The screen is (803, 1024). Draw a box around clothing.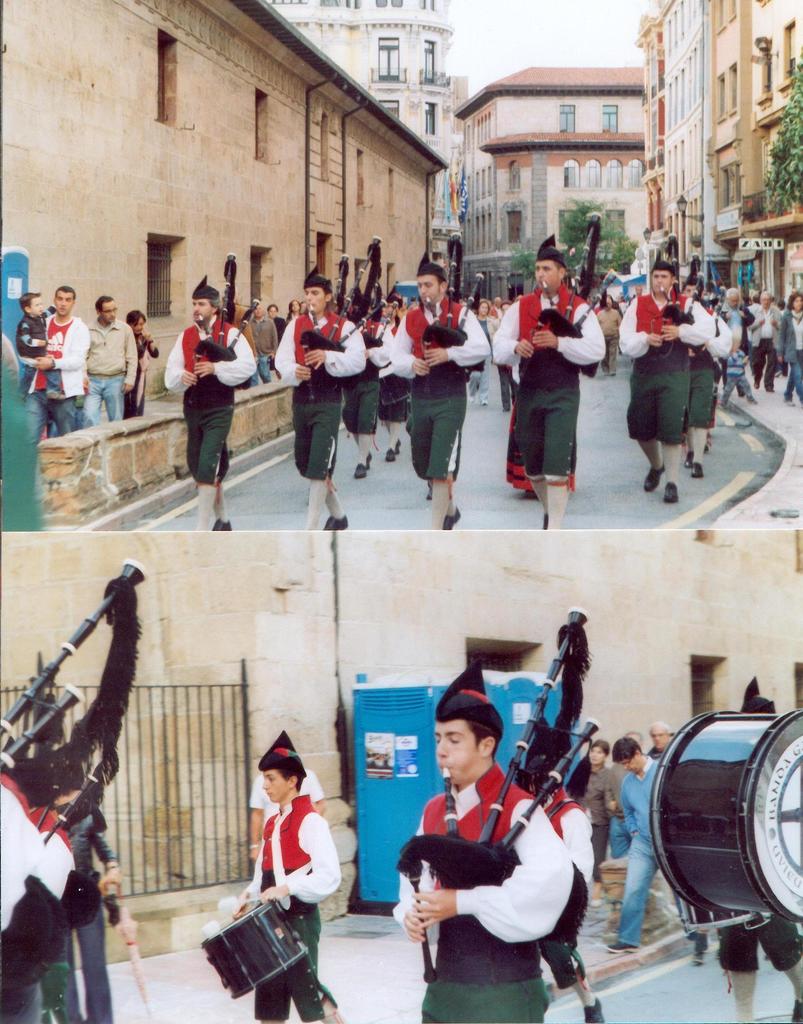
(117, 330, 158, 419).
